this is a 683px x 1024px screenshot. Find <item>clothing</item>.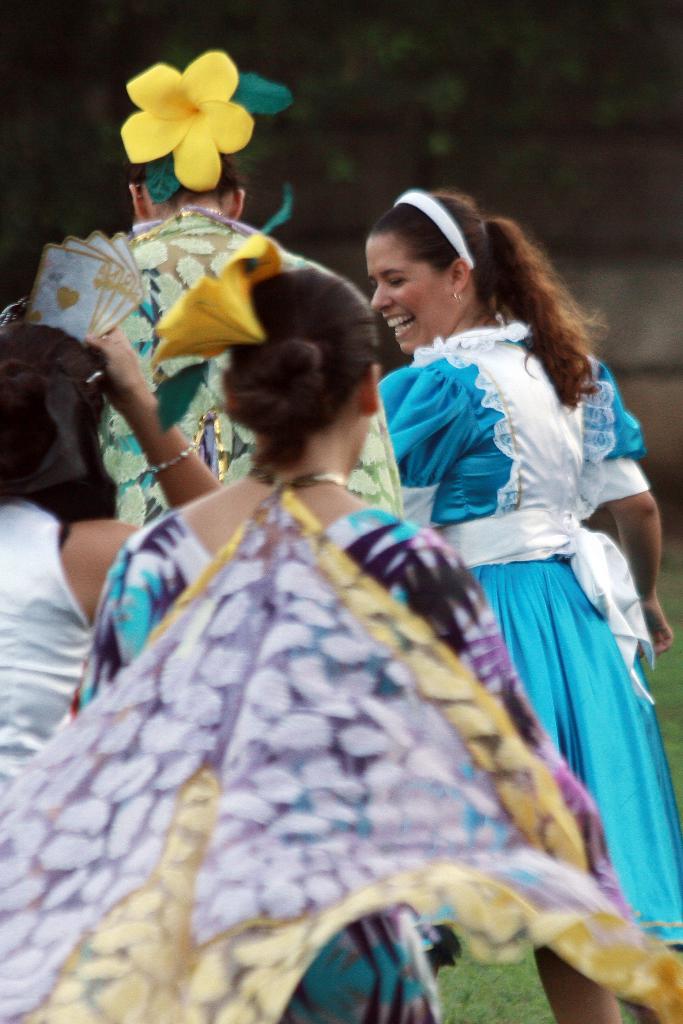
Bounding box: 359 293 664 857.
